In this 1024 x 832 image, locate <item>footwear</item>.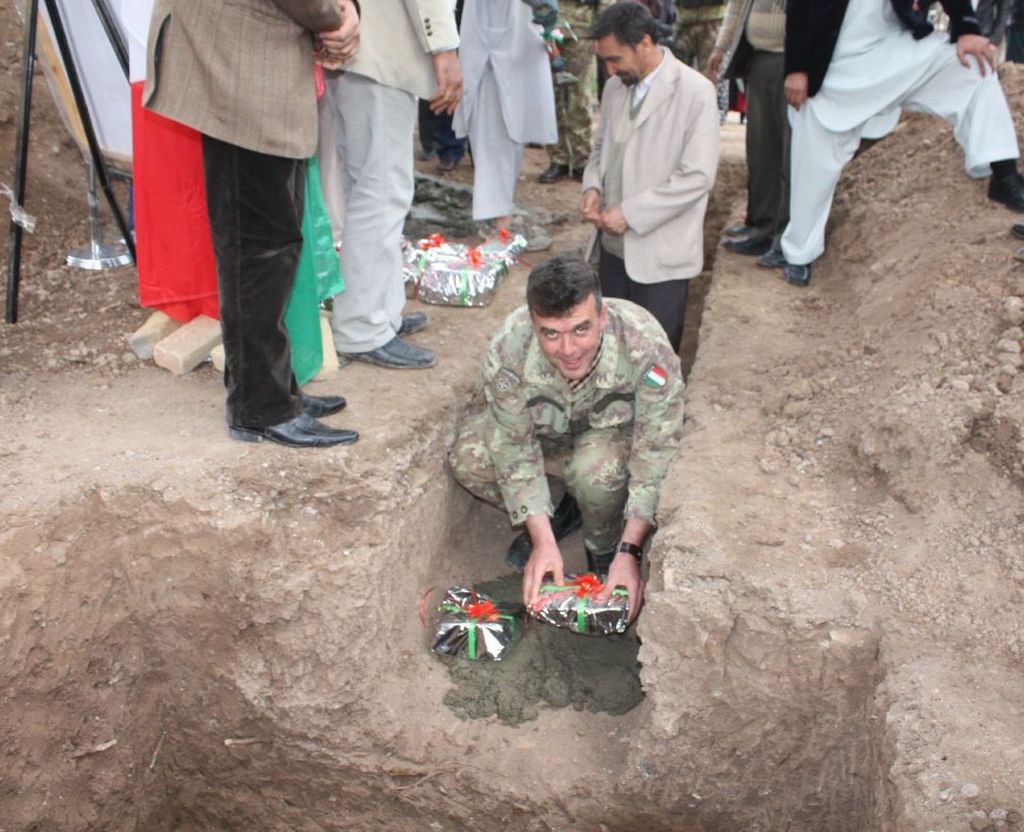
Bounding box: <box>781,262,811,288</box>.
